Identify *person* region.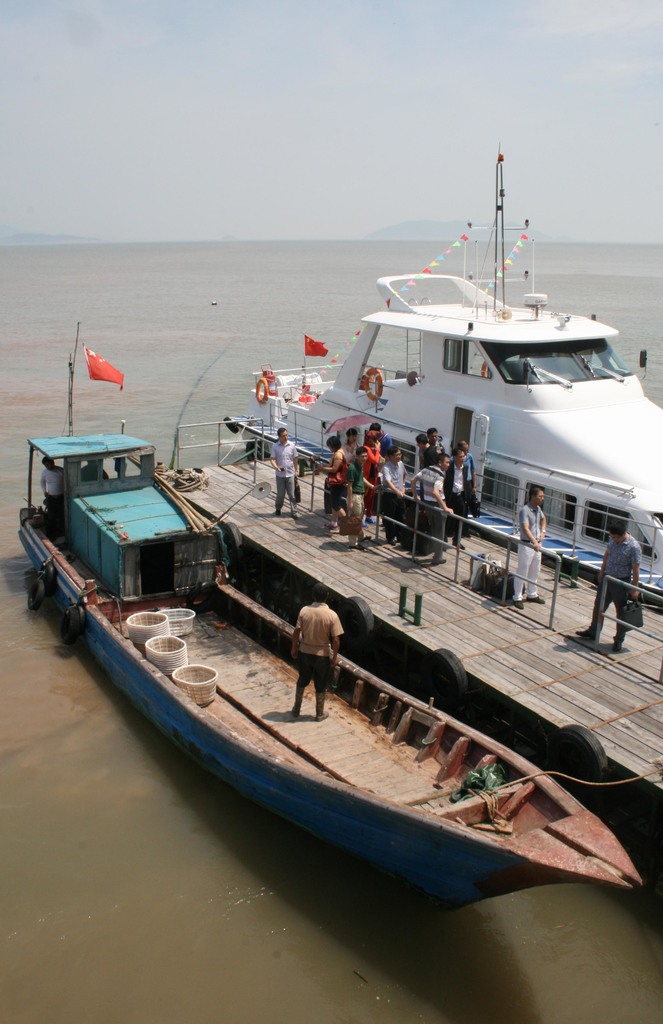
Region: l=340, t=438, r=366, b=540.
